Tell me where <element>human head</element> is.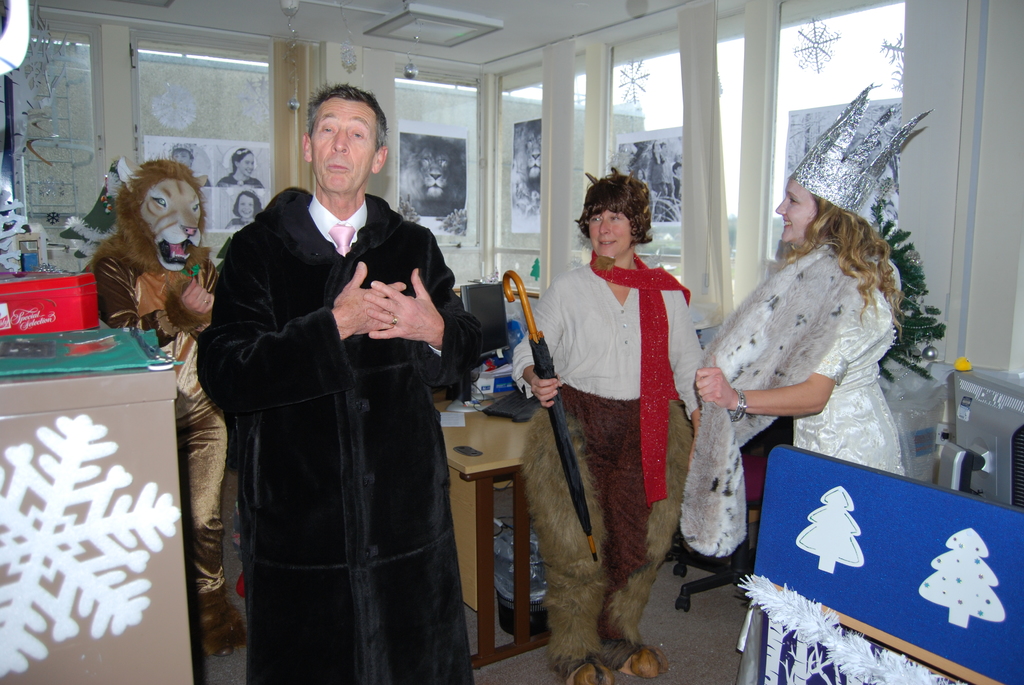
<element>human head</element> is at <region>124, 157, 206, 265</region>.
